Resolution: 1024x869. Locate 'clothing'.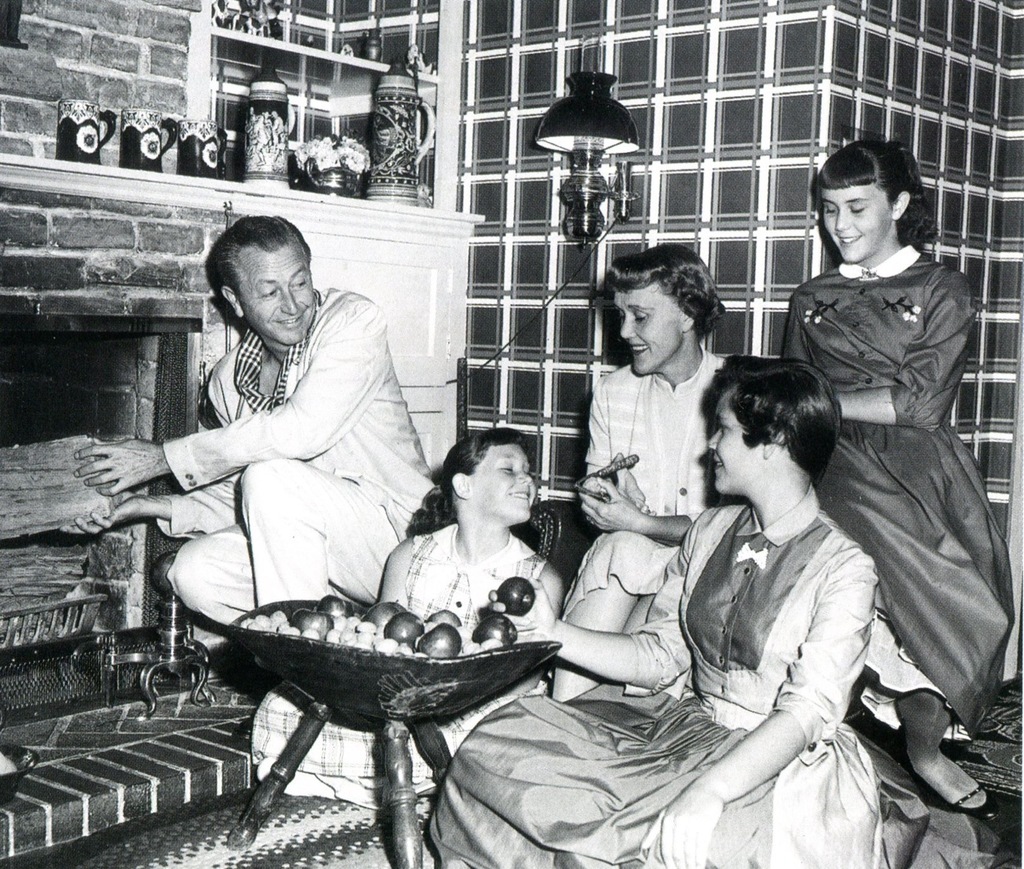
left=159, top=286, right=439, bottom=634.
